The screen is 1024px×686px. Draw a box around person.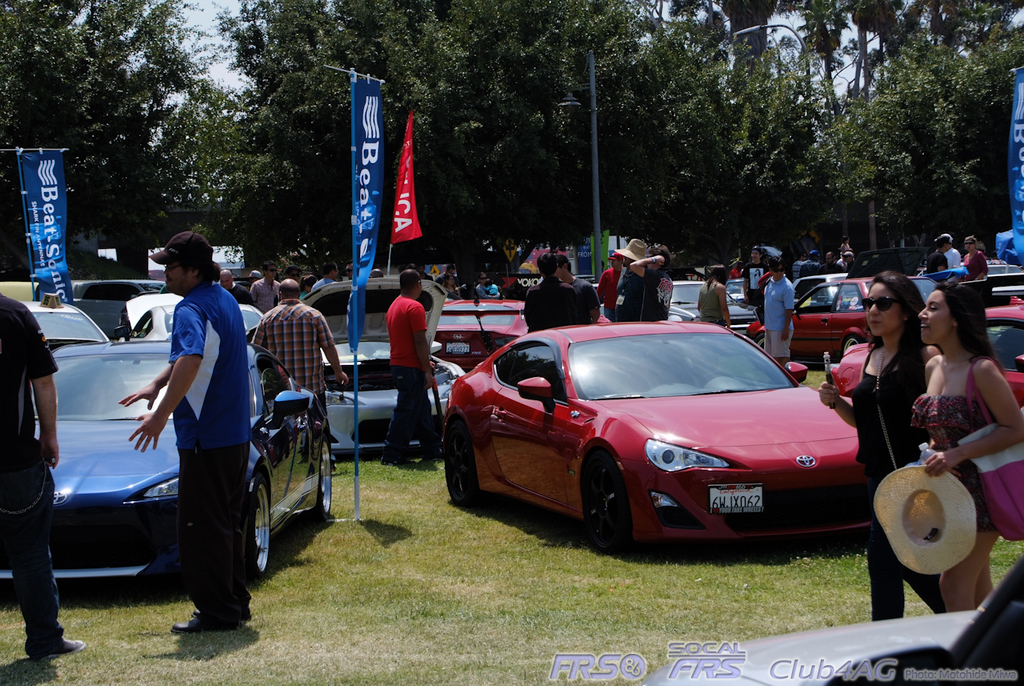
bbox=[0, 297, 88, 657].
